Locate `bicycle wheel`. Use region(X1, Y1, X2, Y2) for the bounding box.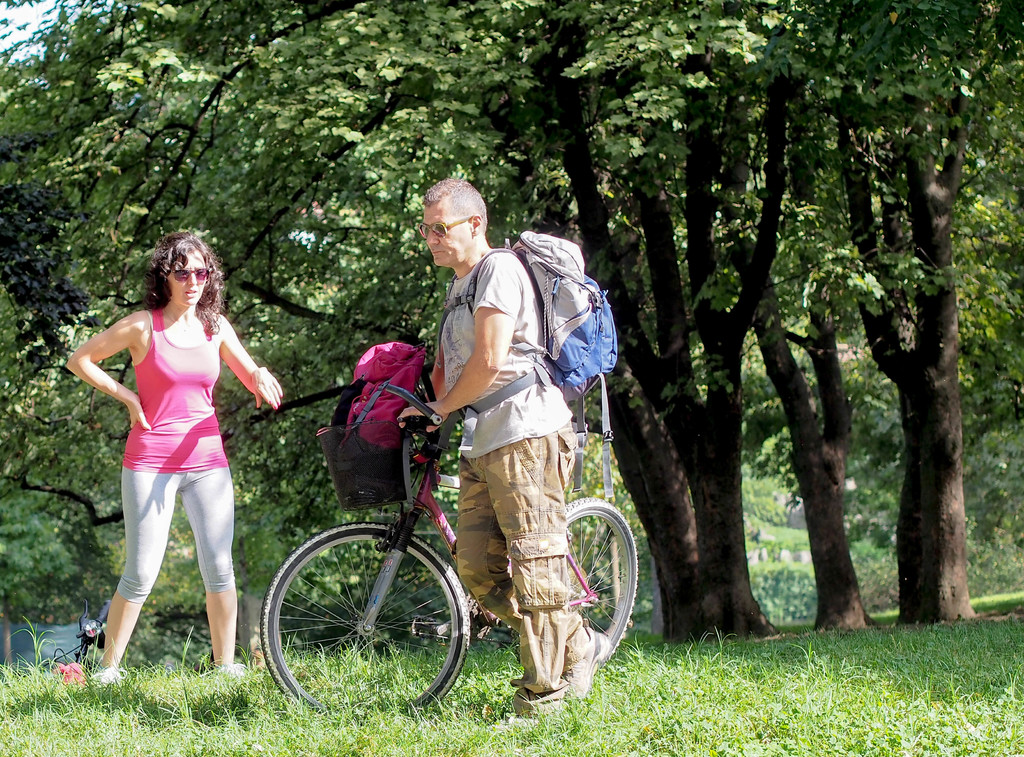
region(563, 496, 637, 674).
